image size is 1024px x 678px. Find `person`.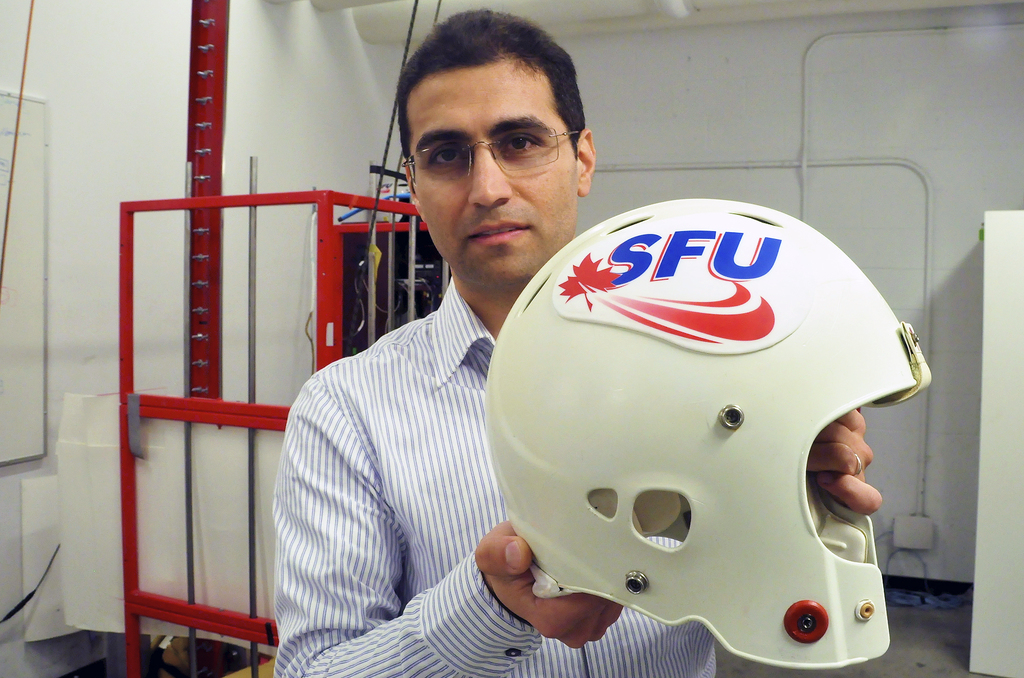
x1=267, y1=0, x2=881, y2=677.
